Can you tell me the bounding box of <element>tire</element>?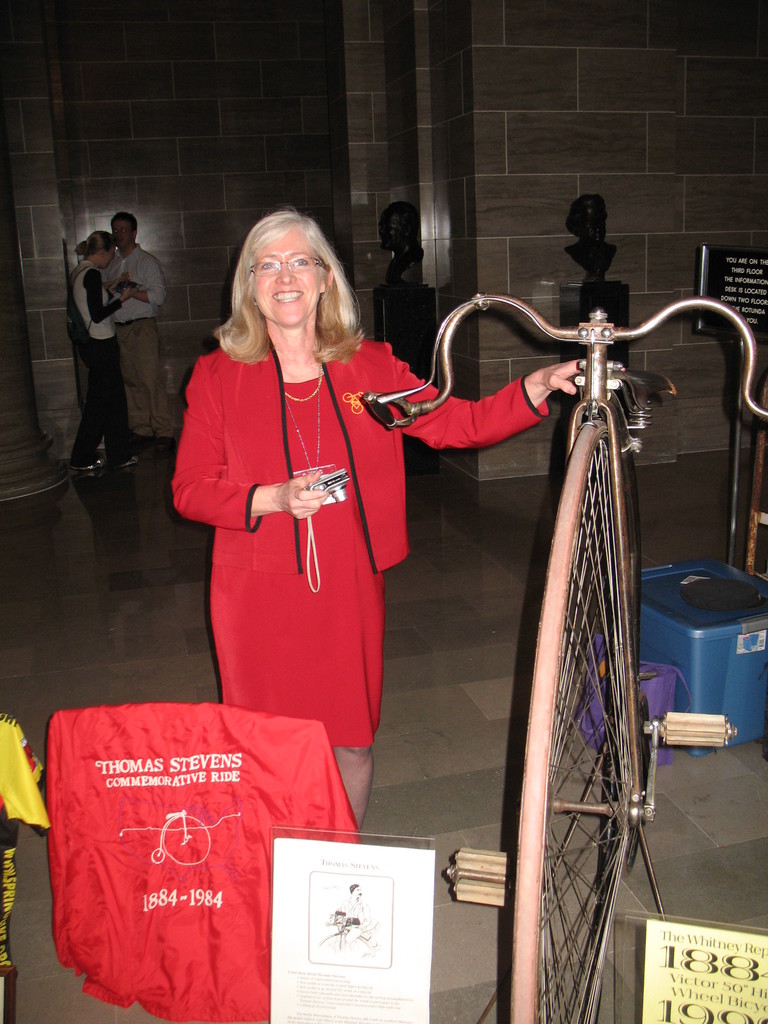
[150,849,164,865].
